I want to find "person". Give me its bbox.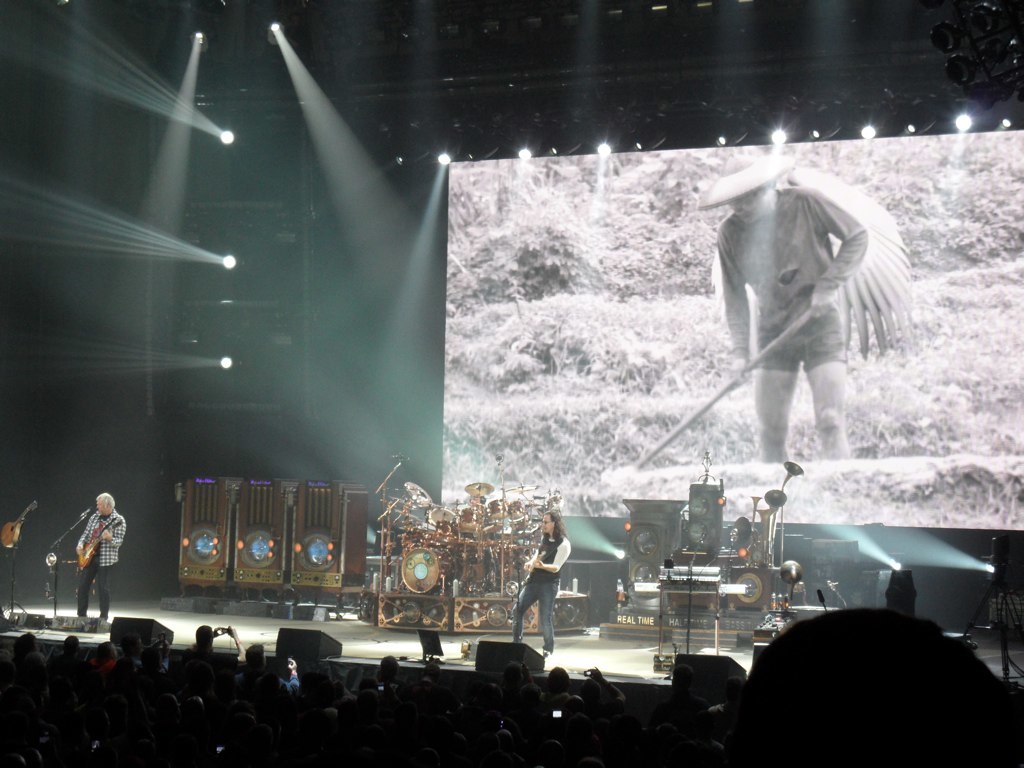
[left=699, top=156, right=872, bottom=459].
